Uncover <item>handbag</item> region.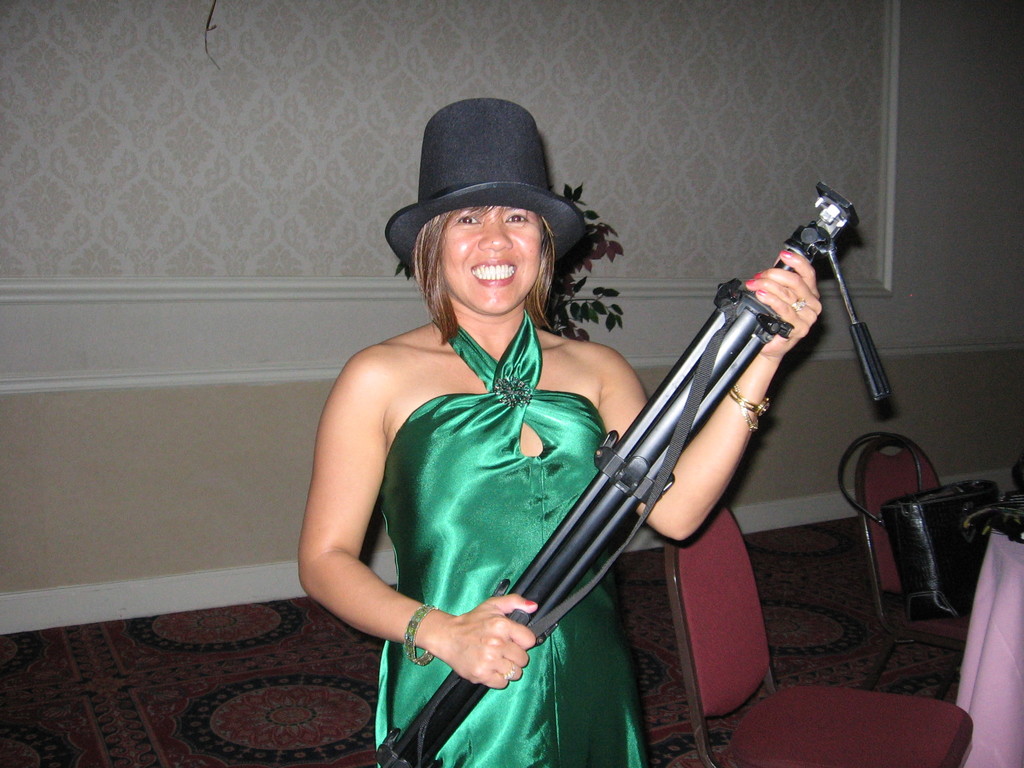
Uncovered: box(838, 433, 1023, 623).
